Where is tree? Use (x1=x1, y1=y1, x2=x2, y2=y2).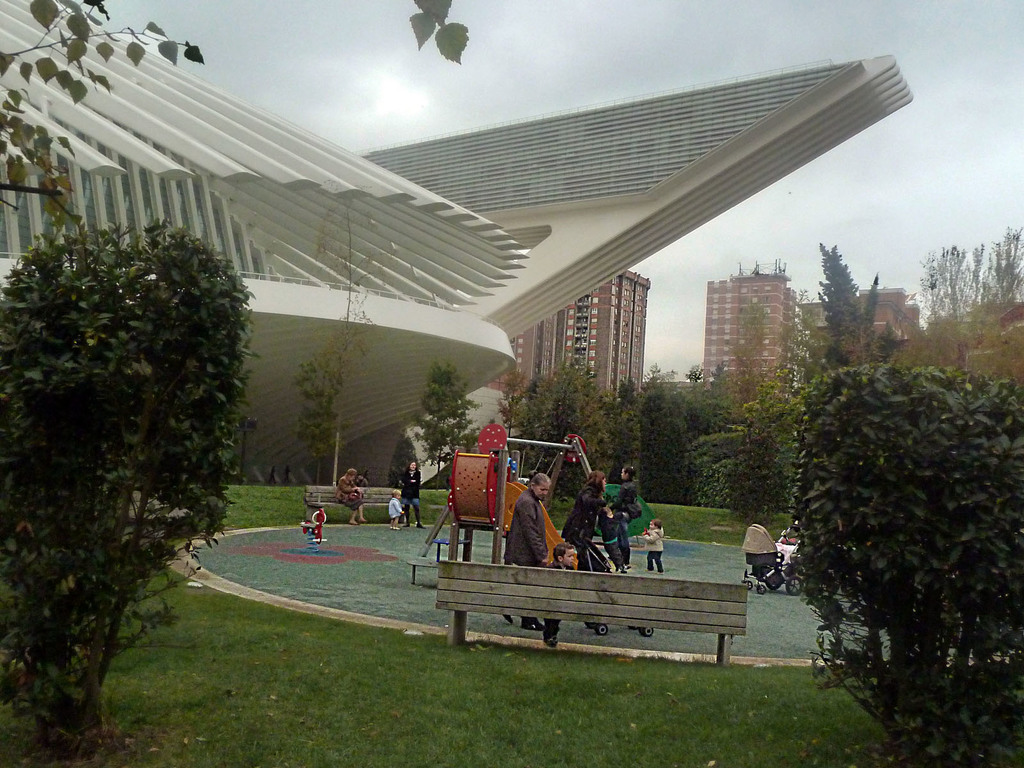
(x1=0, y1=0, x2=476, y2=236).
